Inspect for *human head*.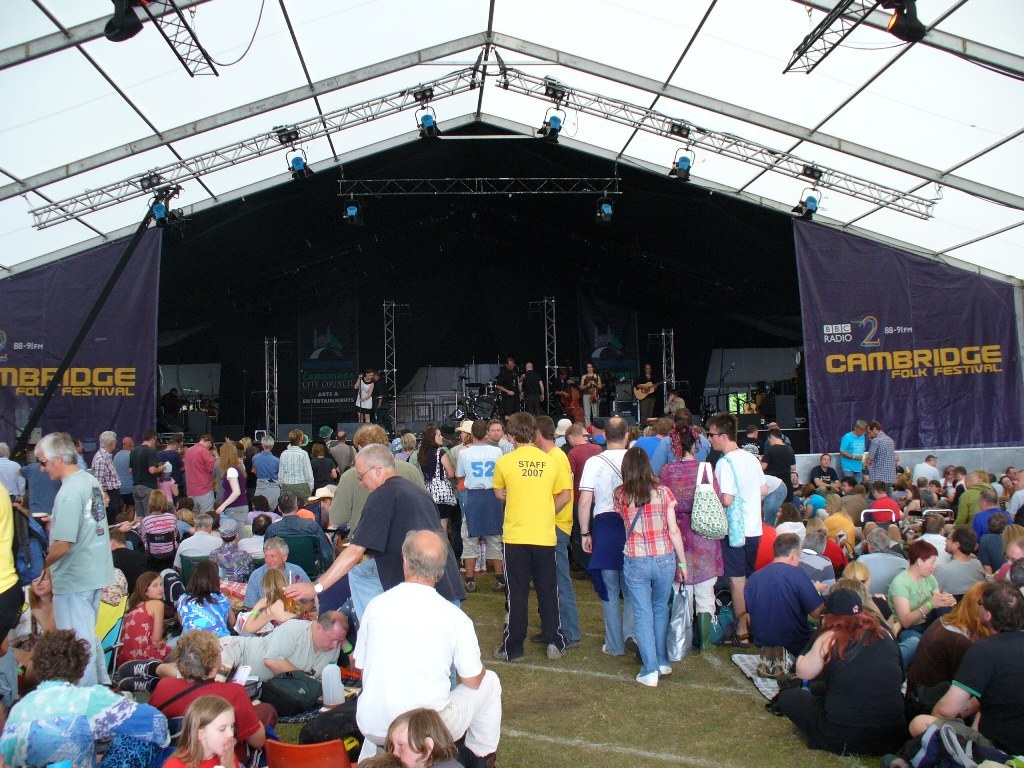
Inspection: {"x1": 1000, "y1": 476, "x2": 1015, "y2": 496}.
